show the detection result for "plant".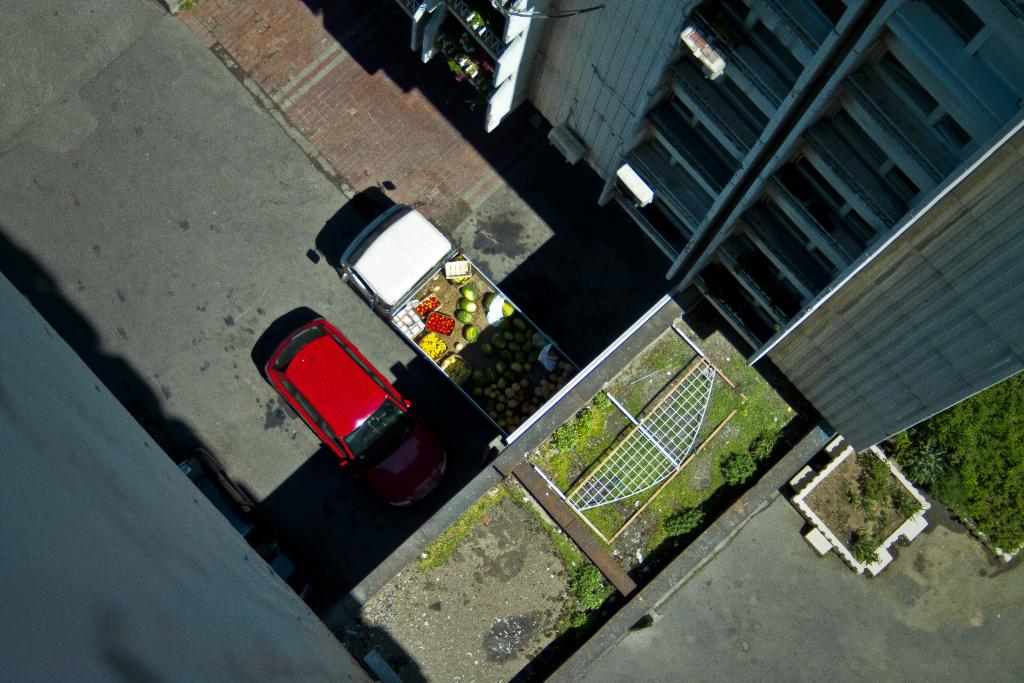
(x1=900, y1=488, x2=926, y2=514).
